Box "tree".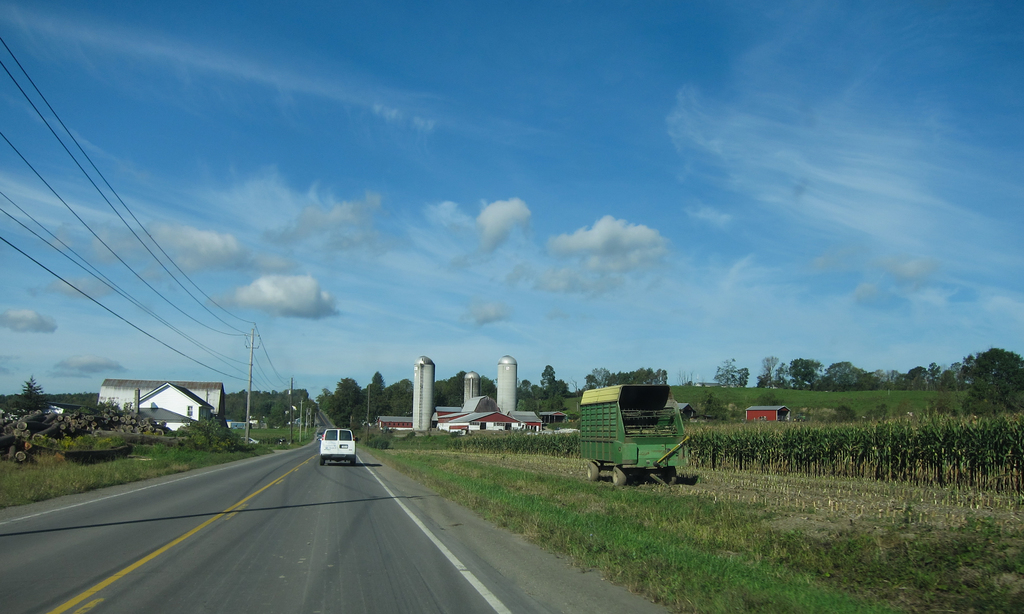
left=894, top=369, right=911, bottom=390.
